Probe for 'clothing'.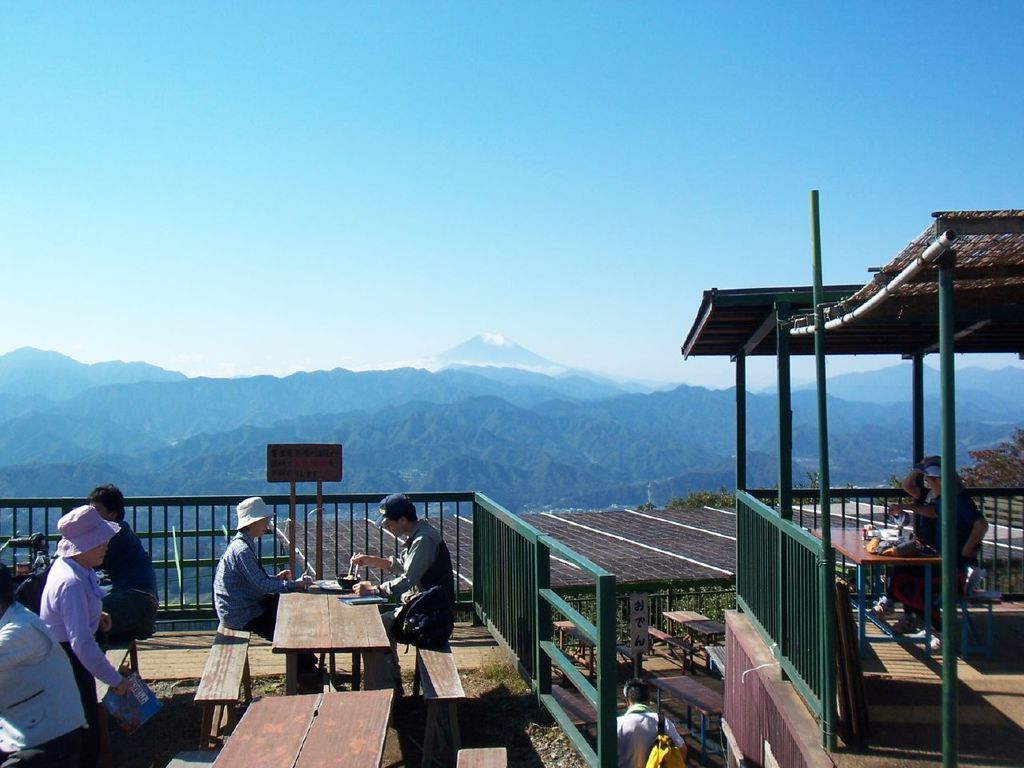
Probe result: [40, 558, 120, 714].
